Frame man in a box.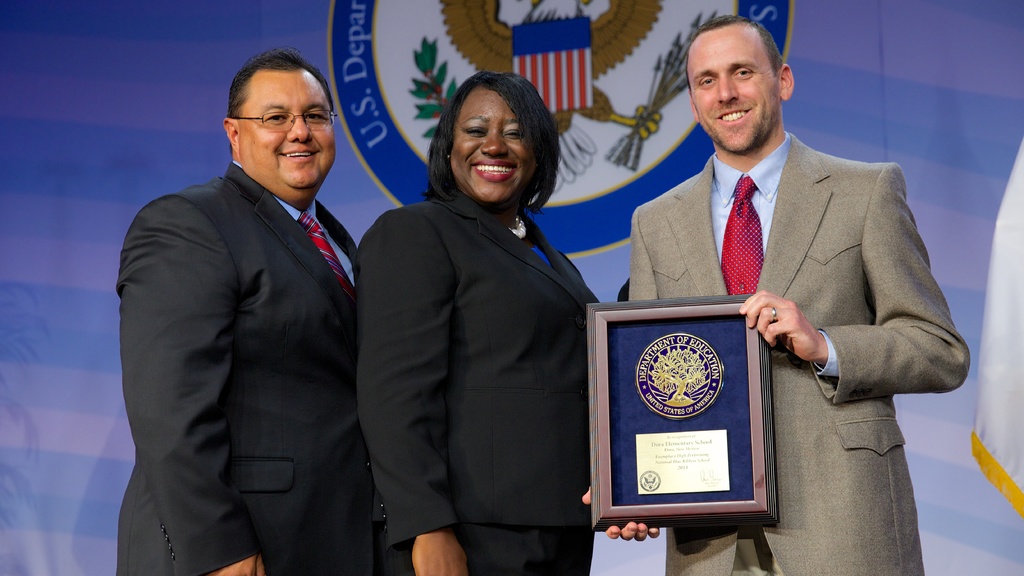
(120,51,367,575).
